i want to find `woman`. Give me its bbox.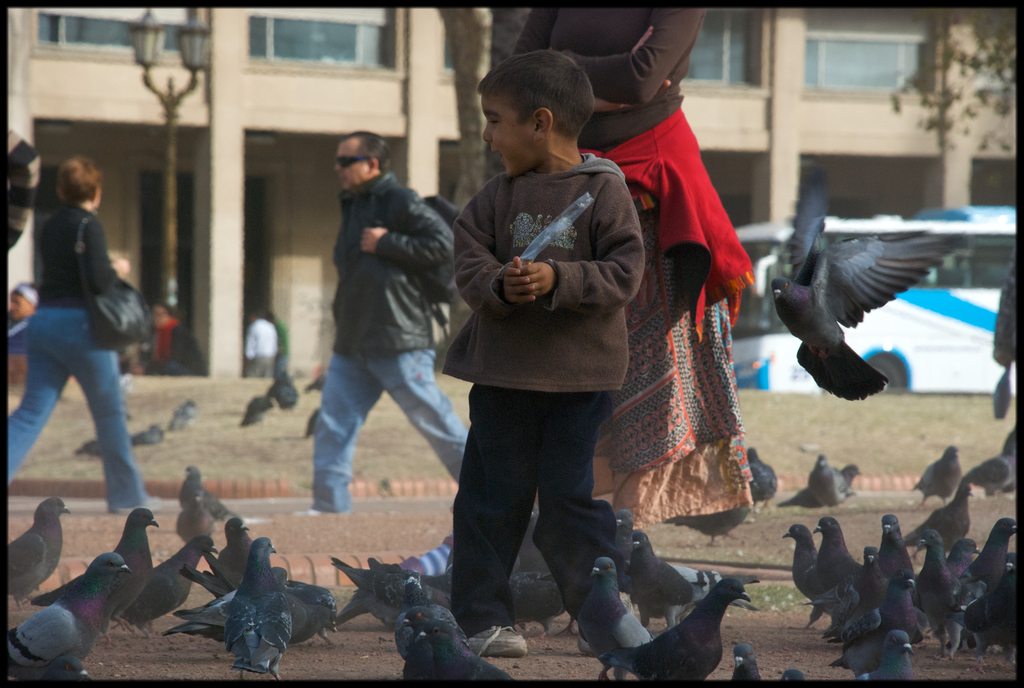
{"left": 6, "top": 156, "right": 150, "bottom": 514}.
